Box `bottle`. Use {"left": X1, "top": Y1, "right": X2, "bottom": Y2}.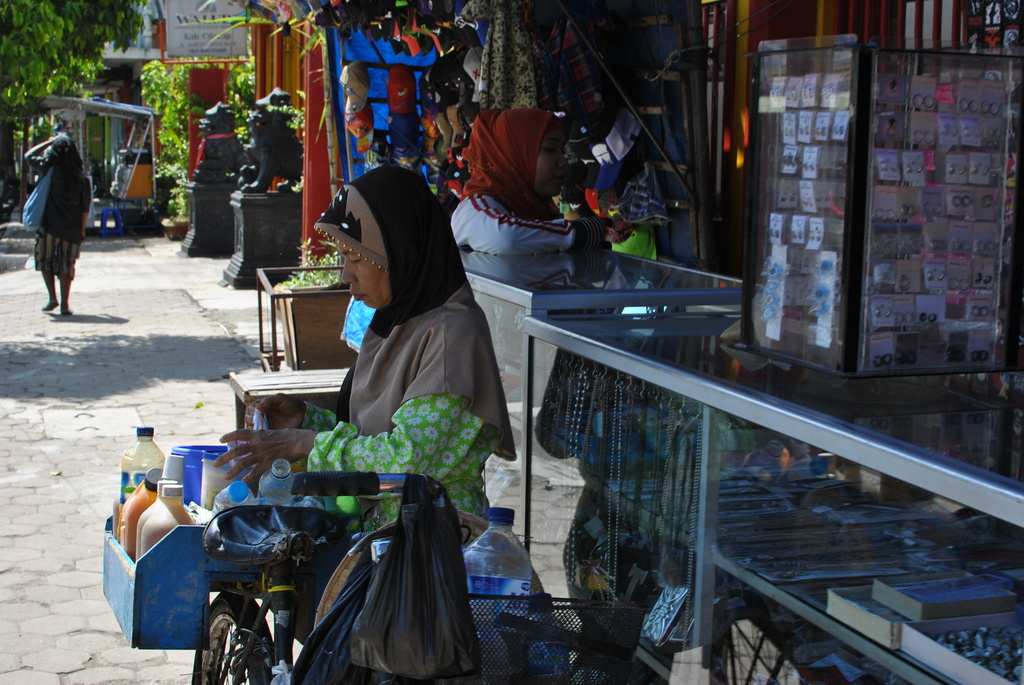
{"left": 111, "top": 427, "right": 164, "bottom": 538}.
